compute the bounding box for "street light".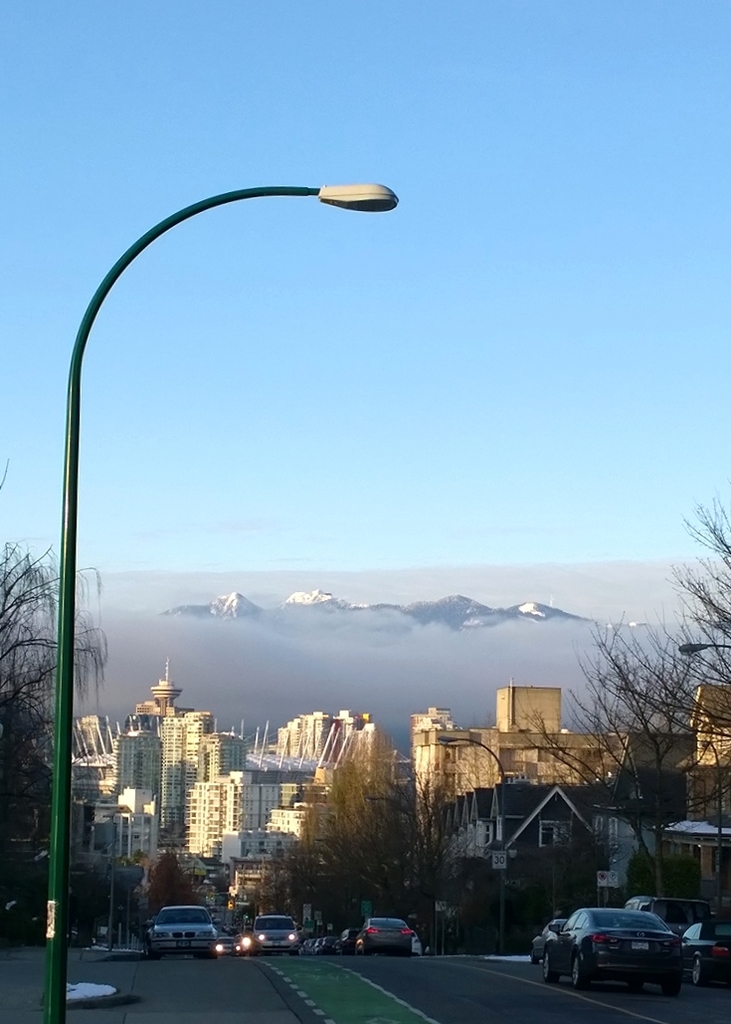
x1=50, y1=185, x2=410, y2=1021.
